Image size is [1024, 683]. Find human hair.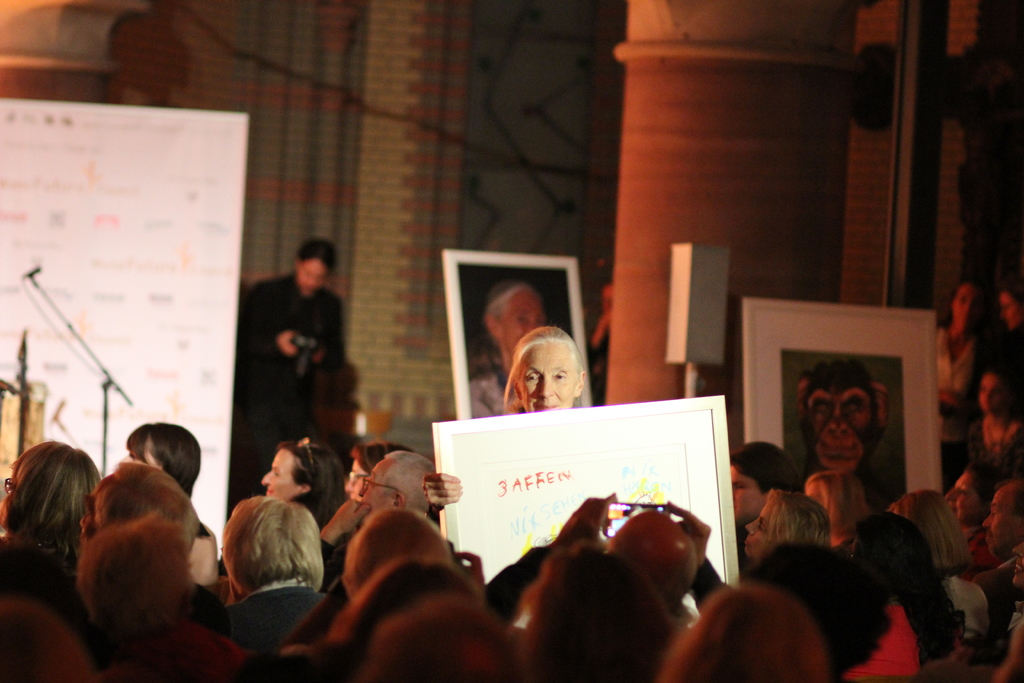
l=504, t=328, r=588, b=413.
